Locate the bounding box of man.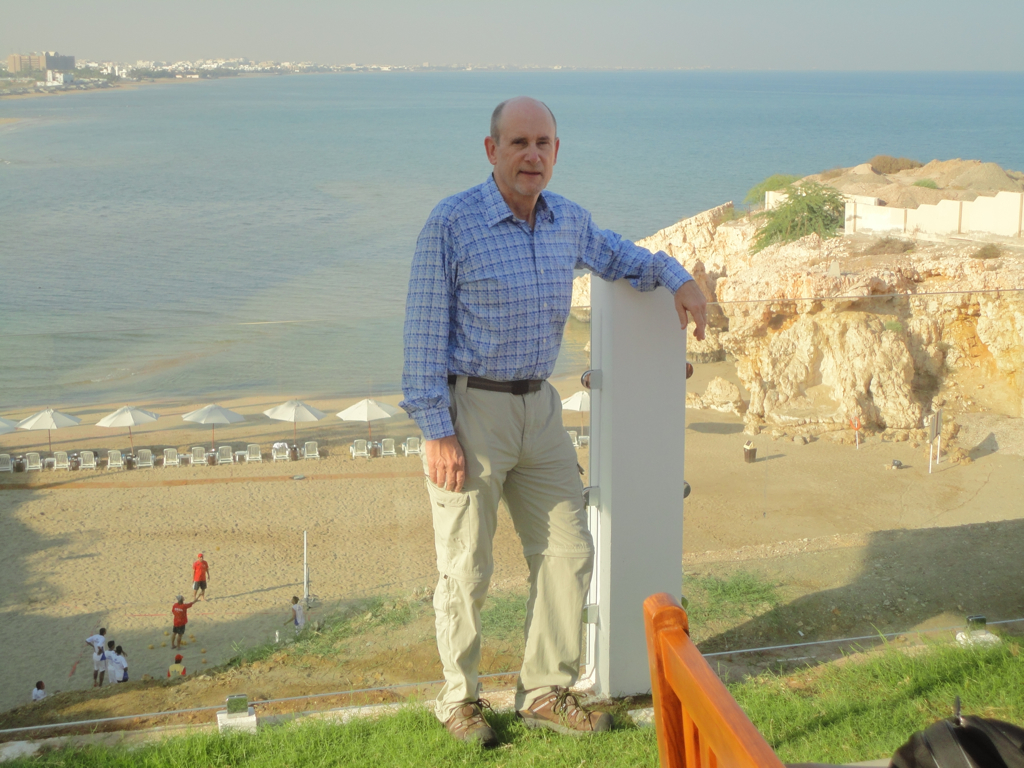
Bounding box: <region>397, 93, 709, 766</region>.
